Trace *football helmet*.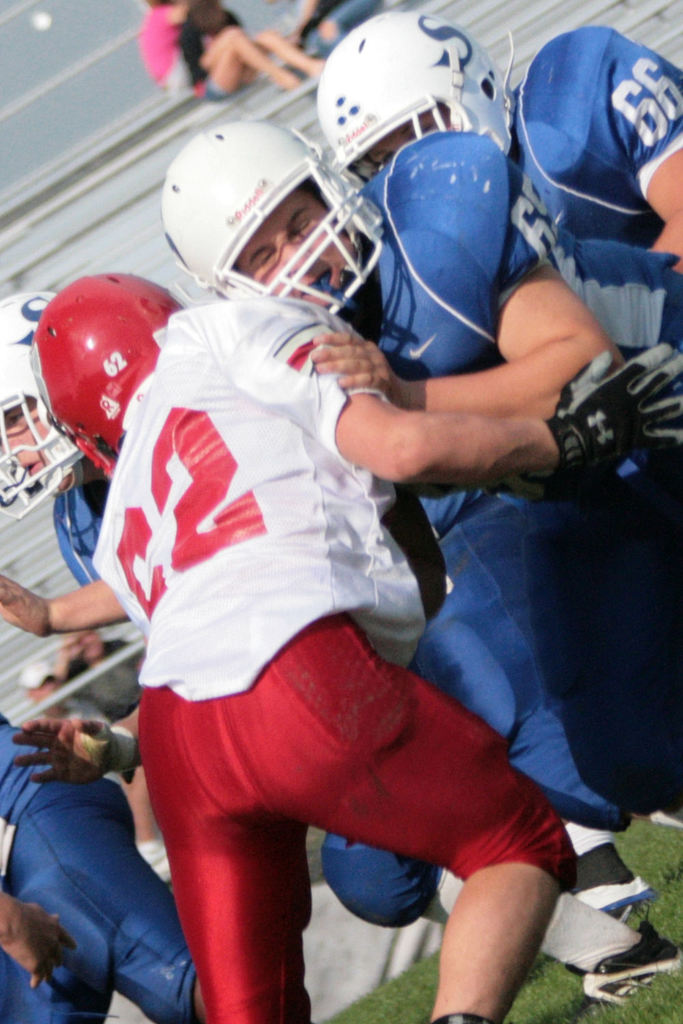
Traced to crop(31, 270, 189, 456).
